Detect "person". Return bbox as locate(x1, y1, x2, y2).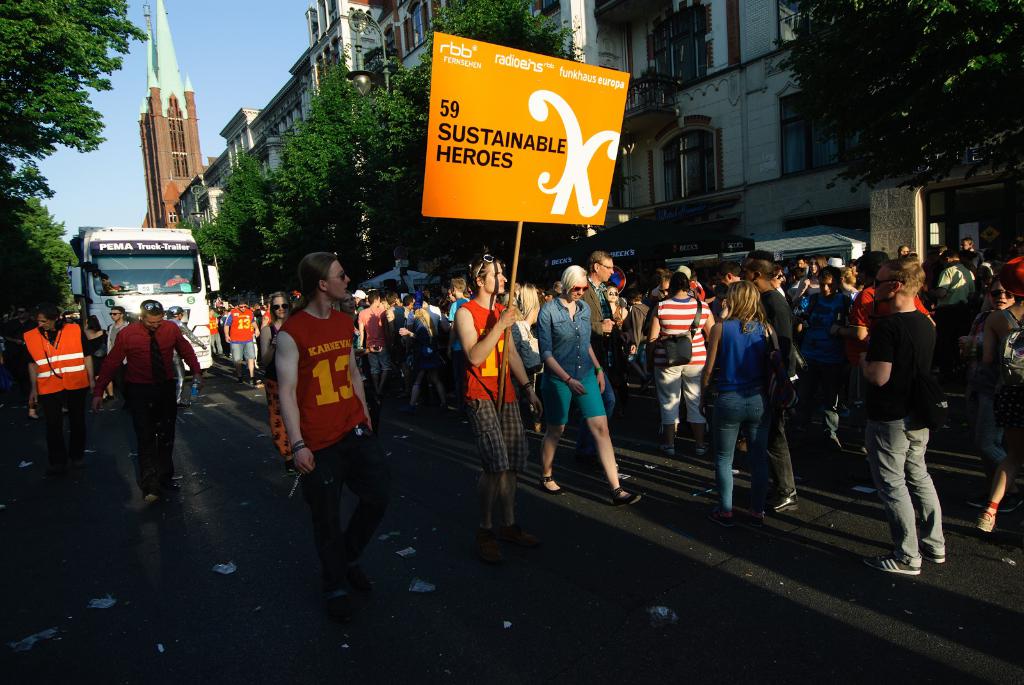
locate(848, 253, 957, 577).
